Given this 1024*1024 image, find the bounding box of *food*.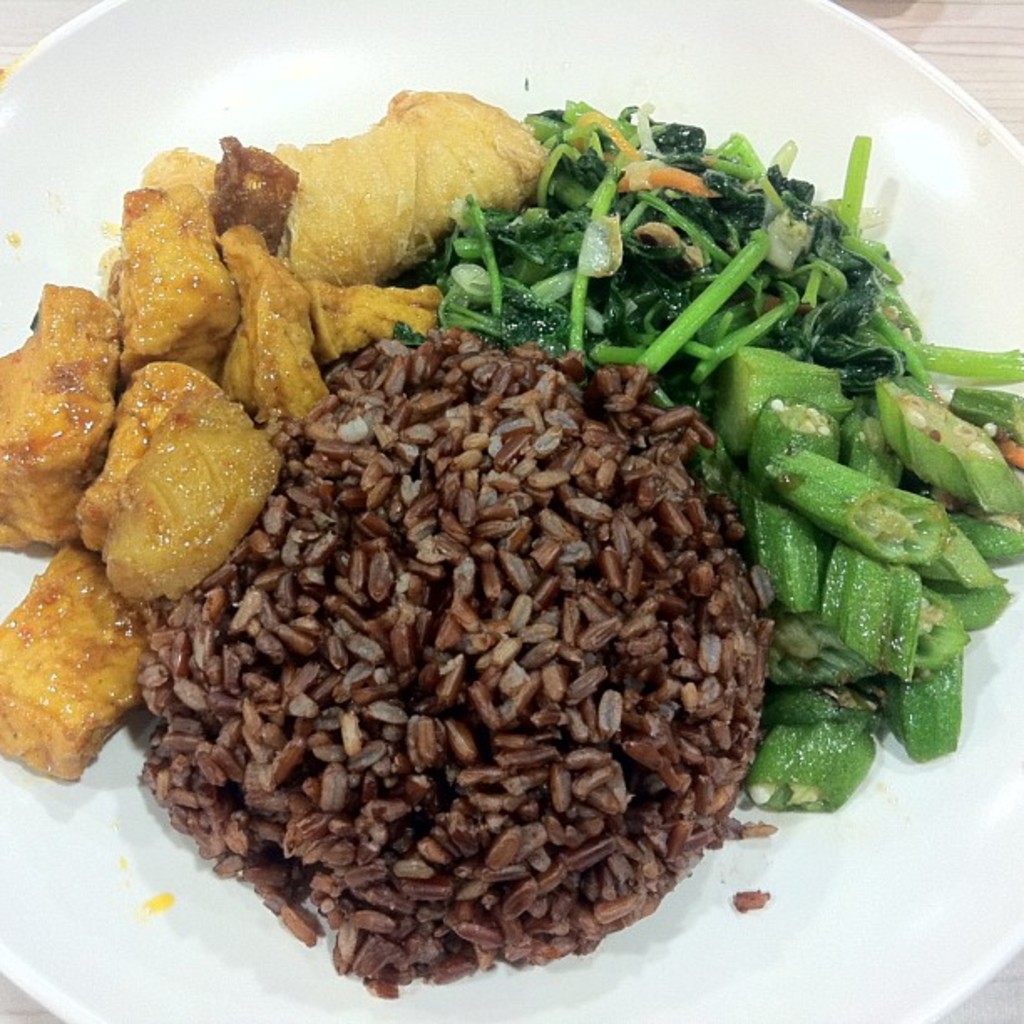
0, 288, 127, 540.
